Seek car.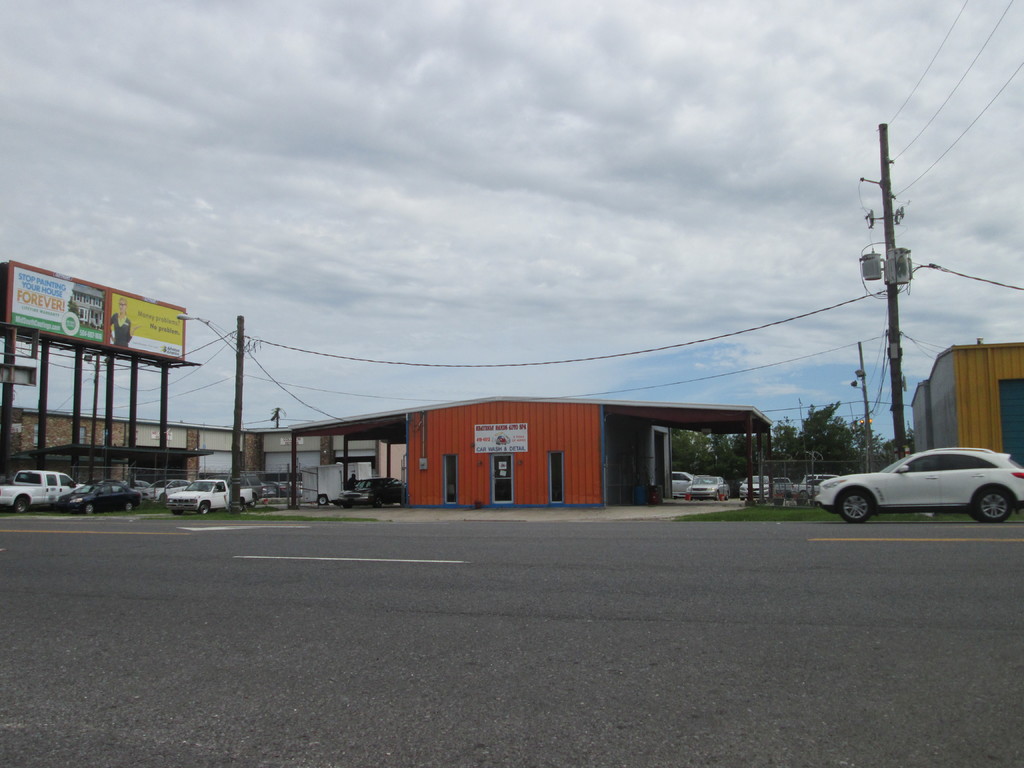
{"x1": 671, "y1": 470, "x2": 694, "y2": 500}.
